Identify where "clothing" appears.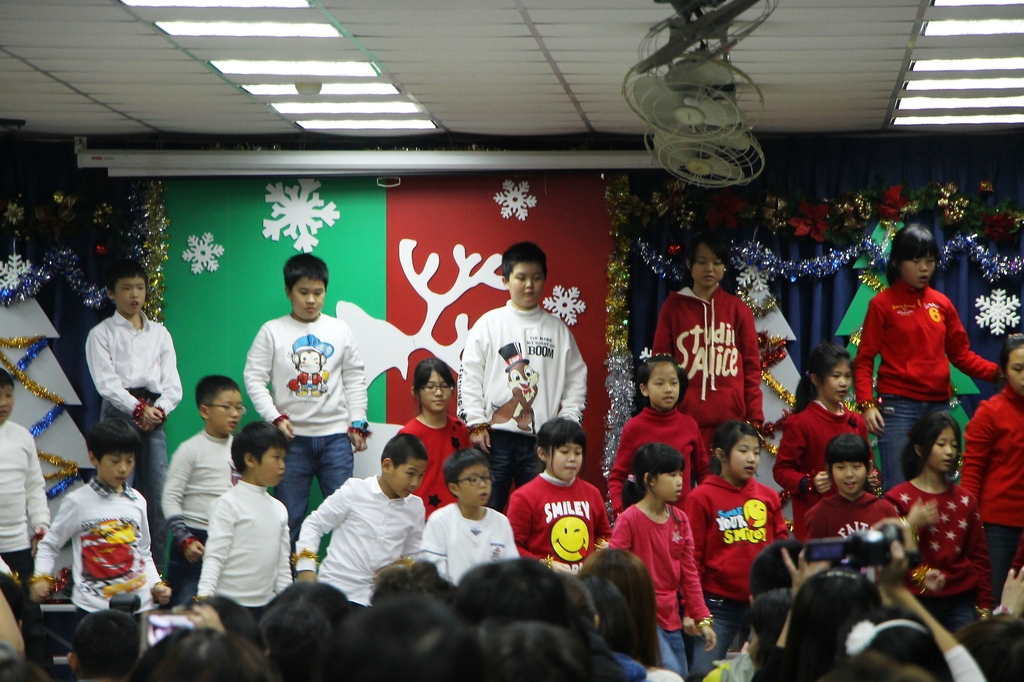
Appears at region(171, 417, 229, 600).
